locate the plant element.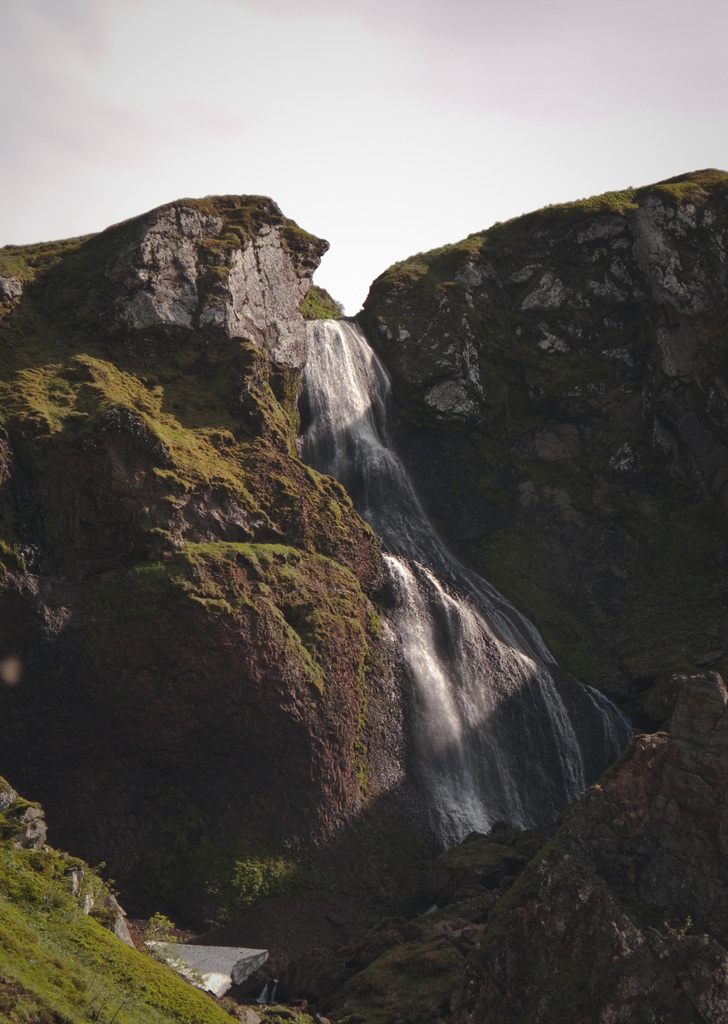
Element bbox: [left=318, top=582, right=356, bottom=624].
